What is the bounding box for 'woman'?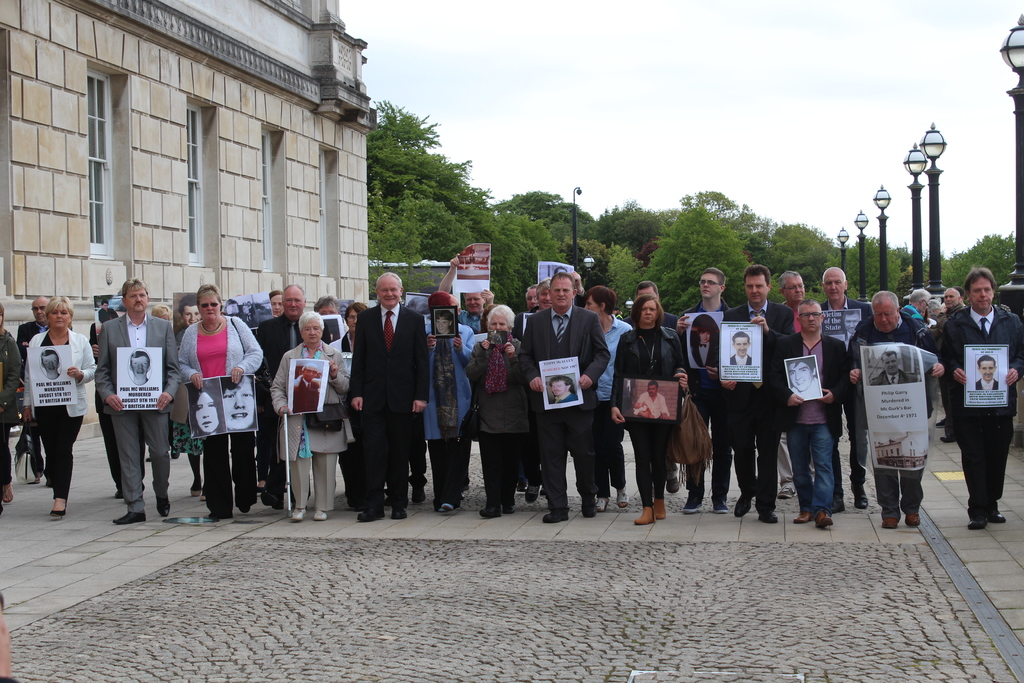
region(181, 283, 259, 520).
